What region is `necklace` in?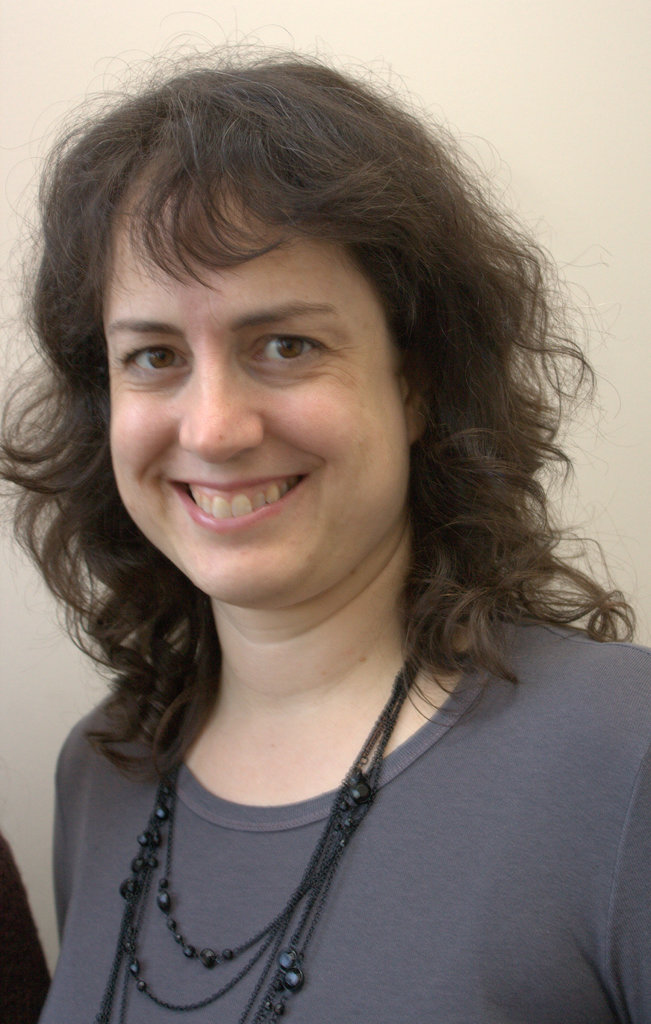
{"left": 94, "top": 680, "right": 415, "bottom": 1003}.
